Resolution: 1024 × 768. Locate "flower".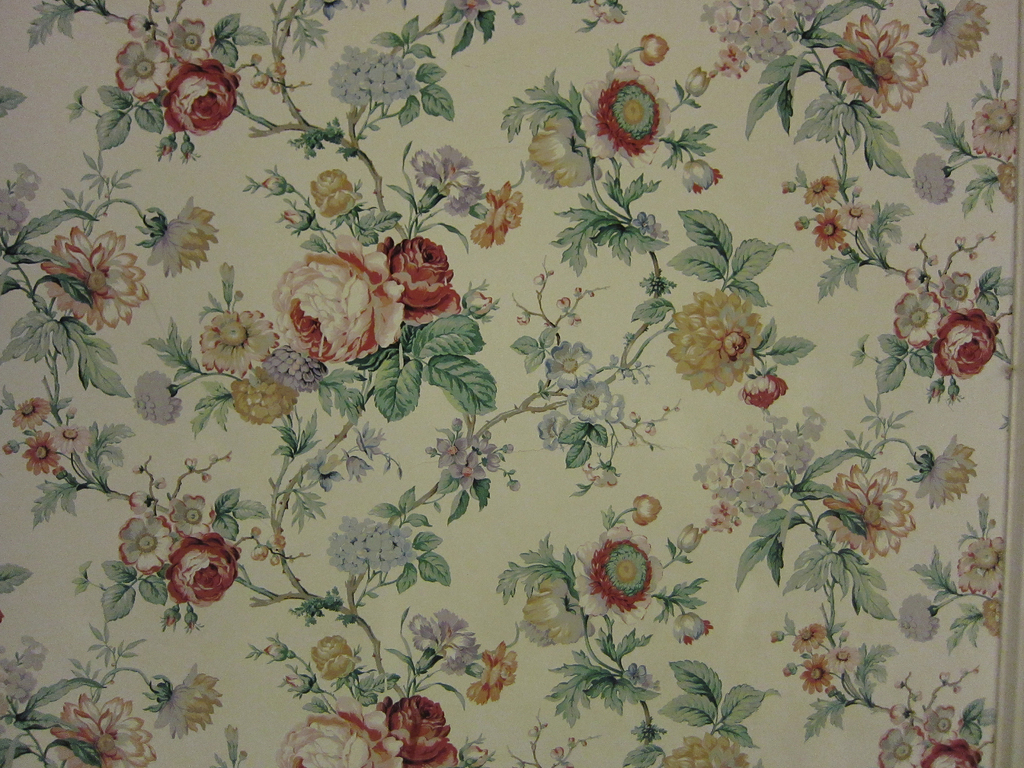
l=526, t=122, r=604, b=189.
